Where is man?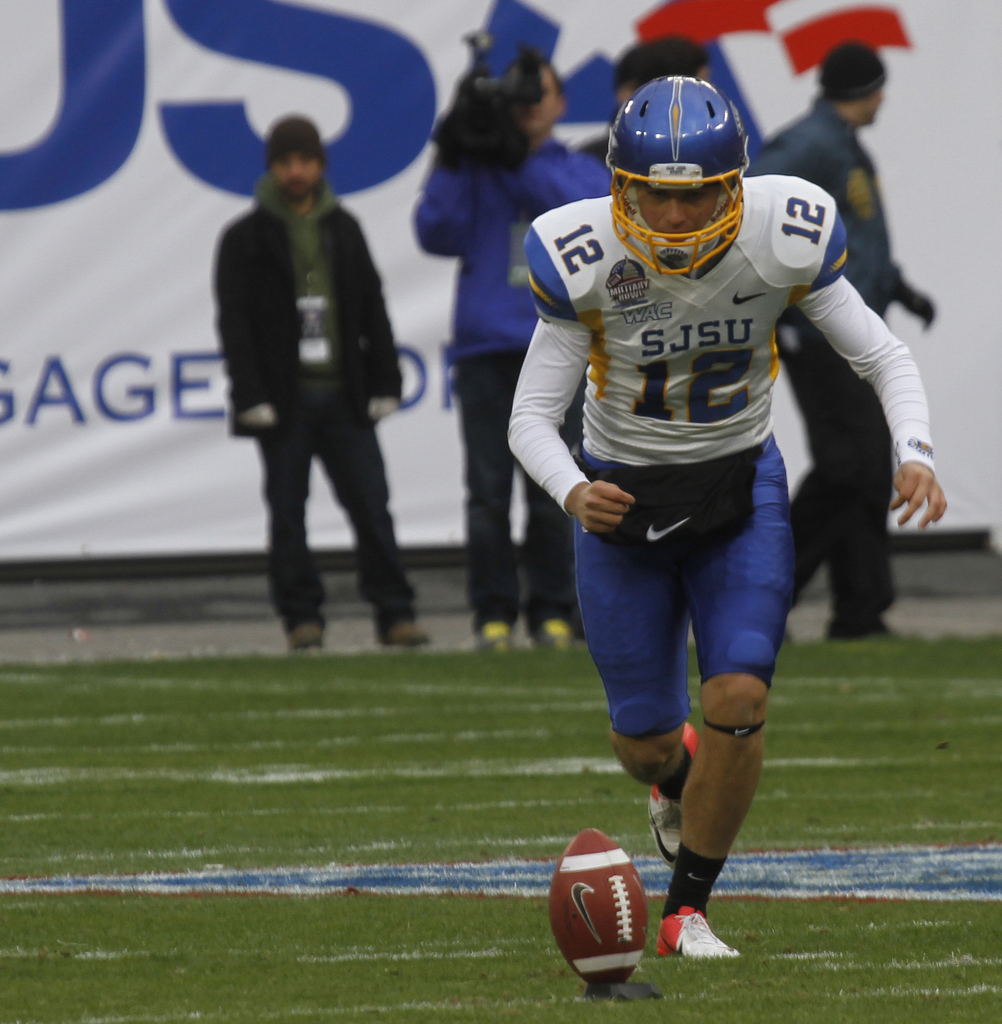
locate(504, 74, 952, 961).
